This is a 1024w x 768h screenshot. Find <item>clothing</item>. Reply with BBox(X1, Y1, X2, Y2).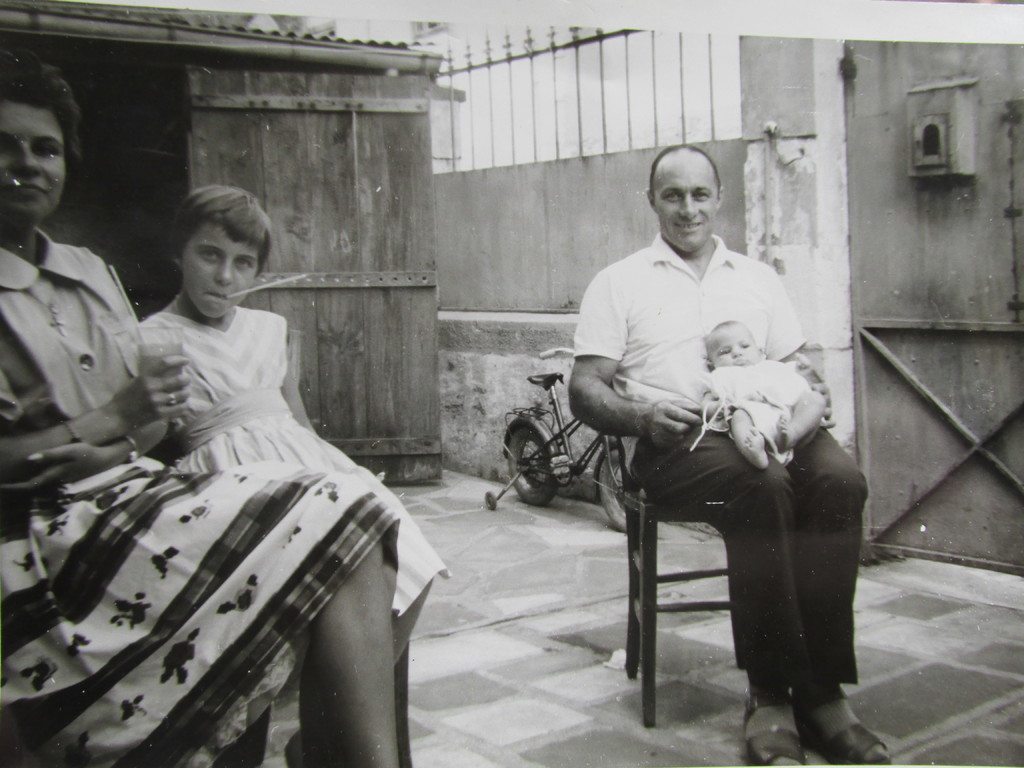
BBox(565, 229, 897, 675).
